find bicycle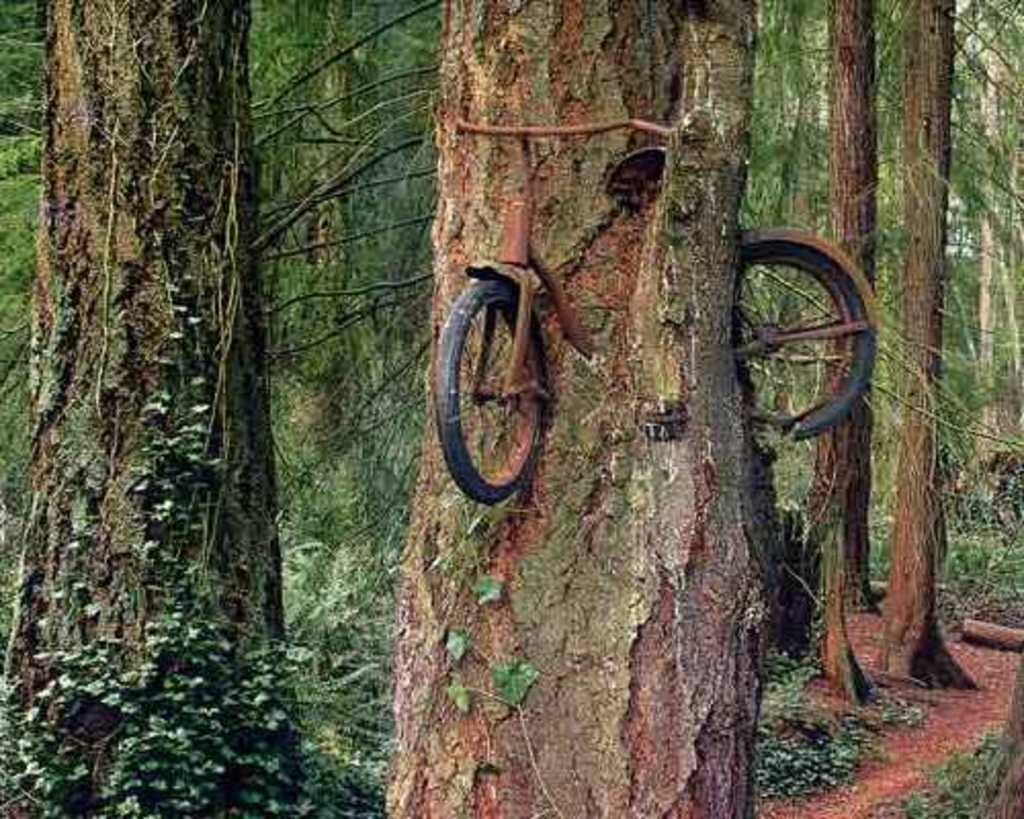
box(729, 211, 897, 428)
